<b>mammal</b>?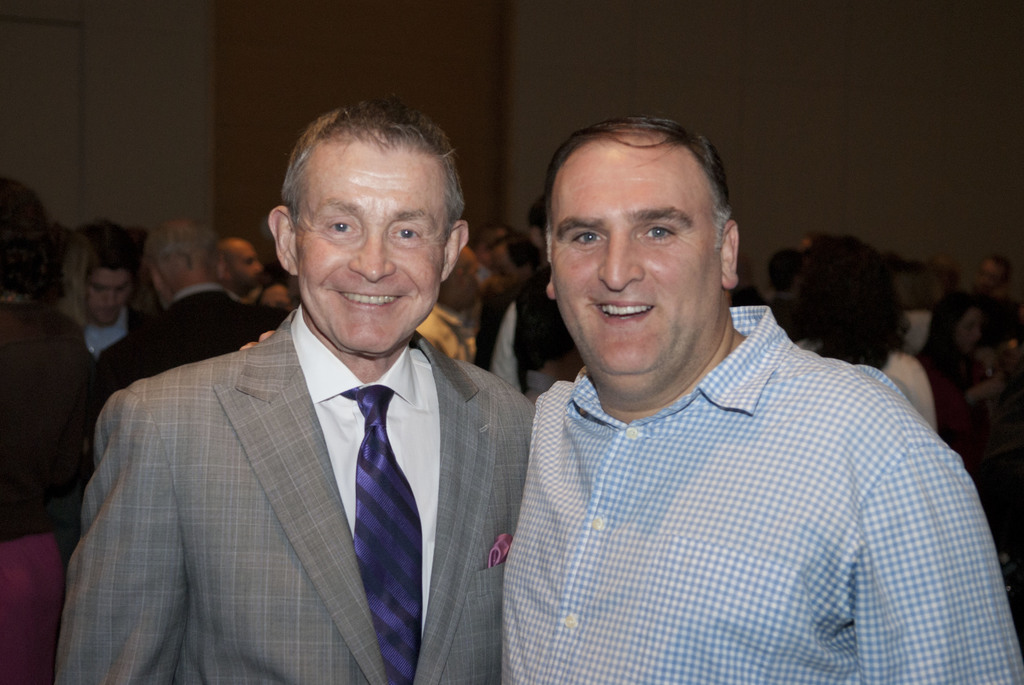
bbox=(499, 127, 1021, 684)
